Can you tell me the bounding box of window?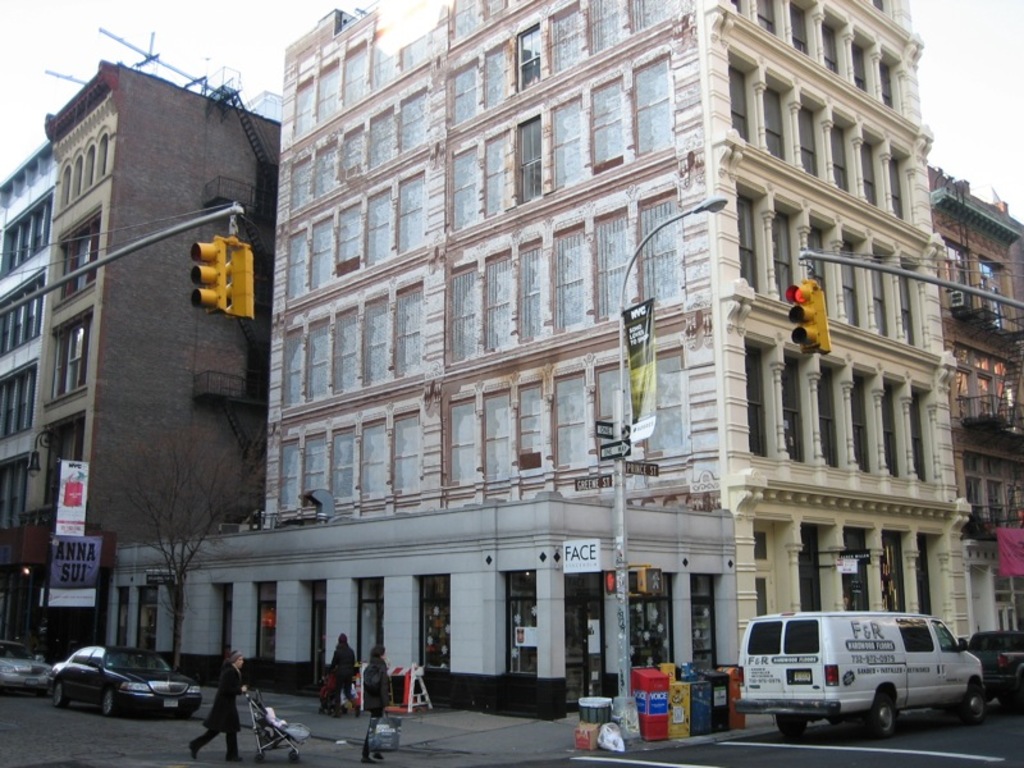
BBox(0, 361, 37, 444).
